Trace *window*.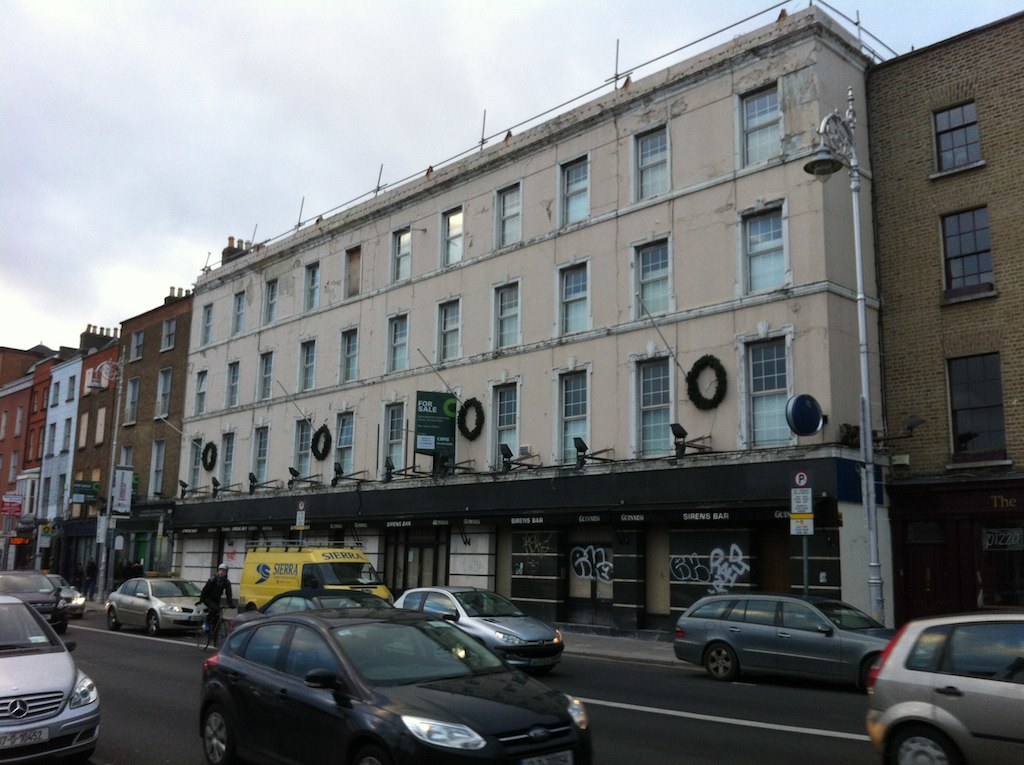
Traced to BBox(124, 376, 138, 425).
